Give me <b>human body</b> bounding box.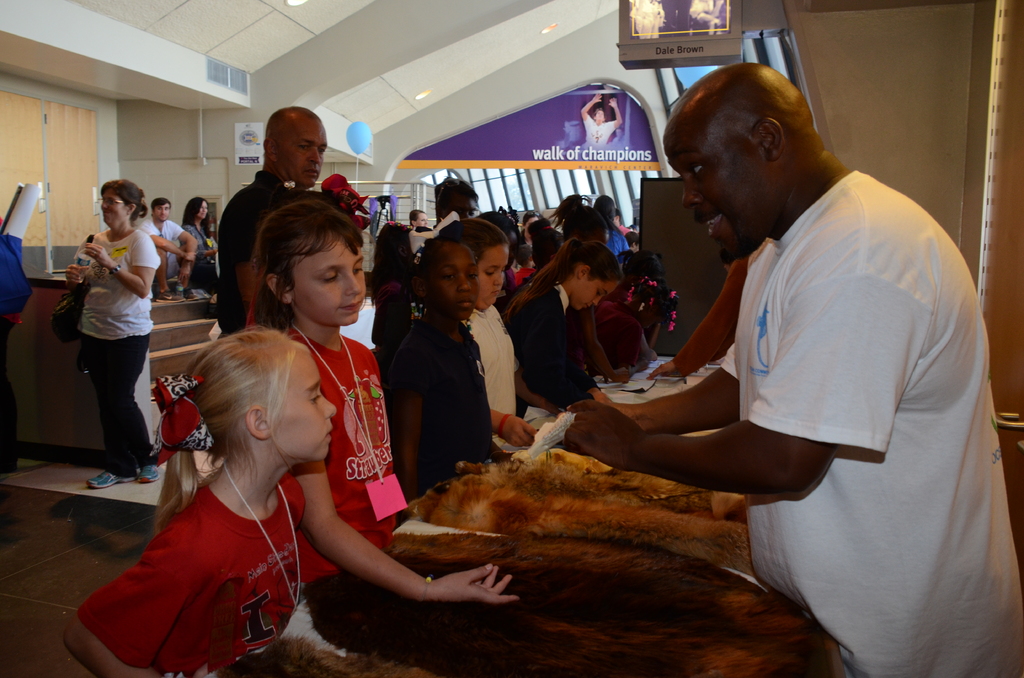
region(497, 273, 616, 408).
